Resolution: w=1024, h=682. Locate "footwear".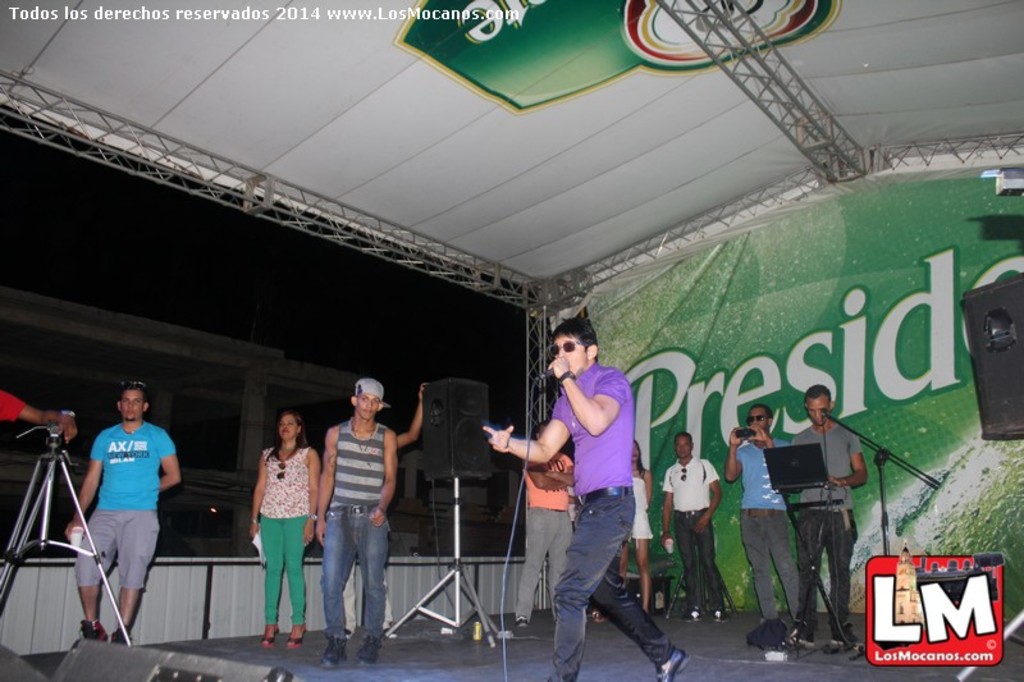
358/631/383/664.
